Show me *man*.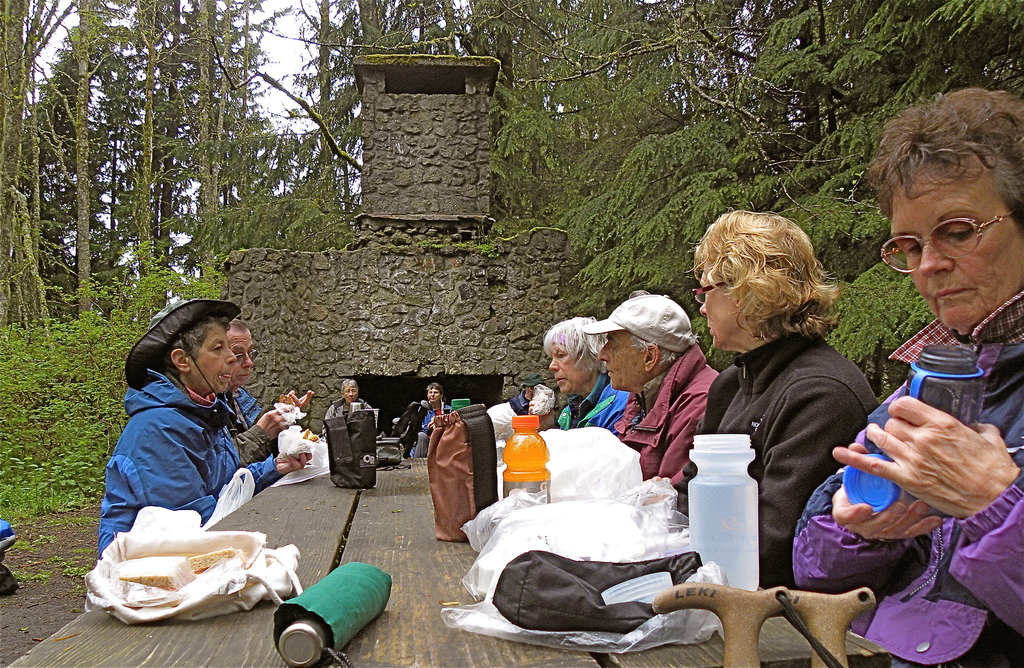
*man* is here: [769,150,1002,597].
